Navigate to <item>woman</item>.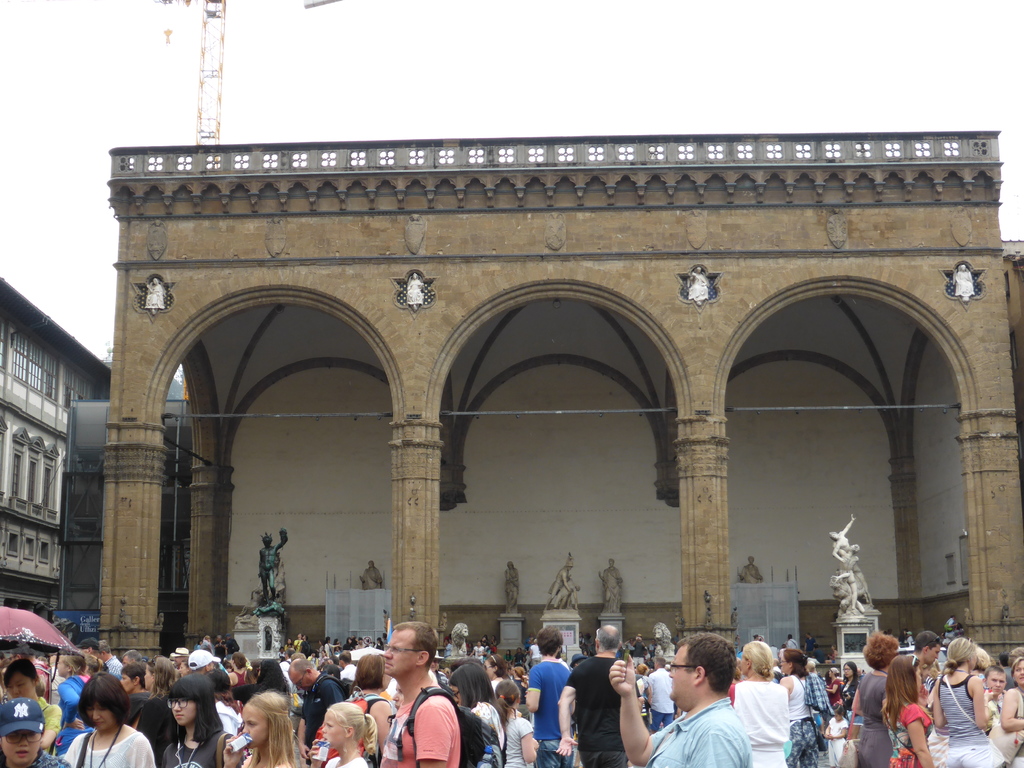
Navigation target: region(237, 662, 293, 708).
